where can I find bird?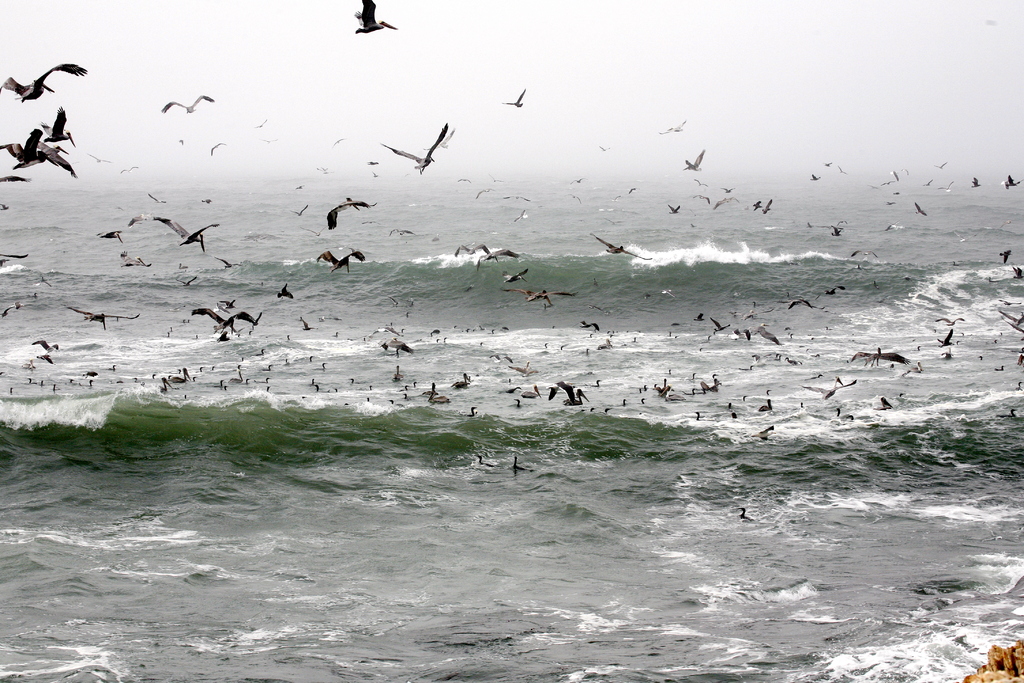
You can find it at l=317, t=248, r=366, b=273.
